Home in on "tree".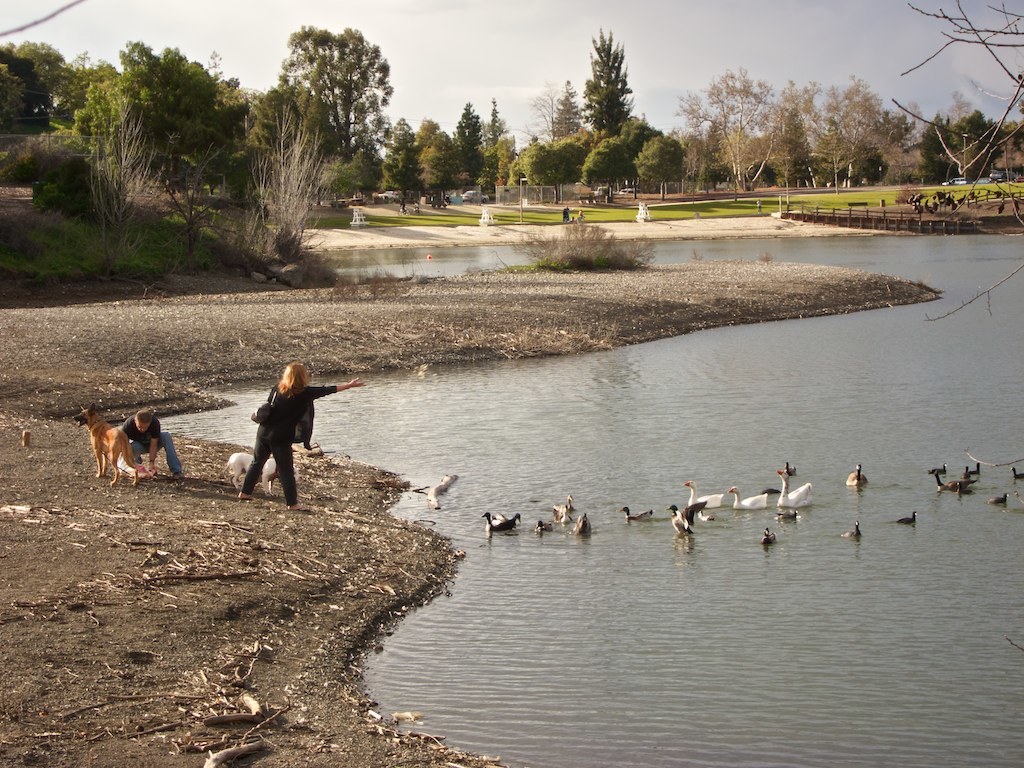
Homed in at Rect(581, 137, 627, 198).
